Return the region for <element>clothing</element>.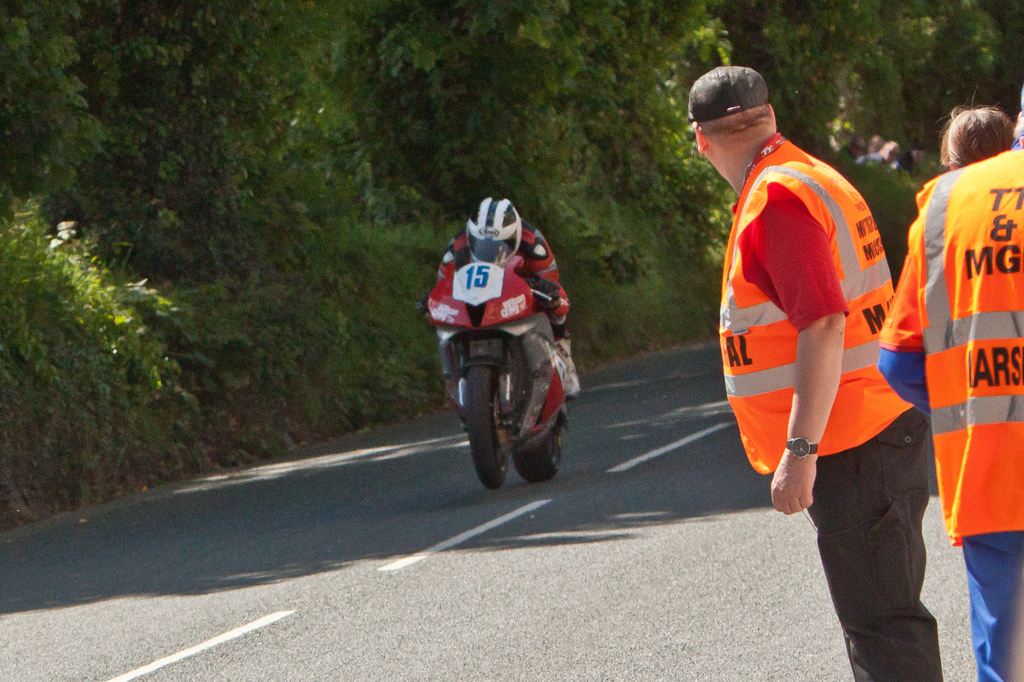
select_region(718, 127, 928, 681).
